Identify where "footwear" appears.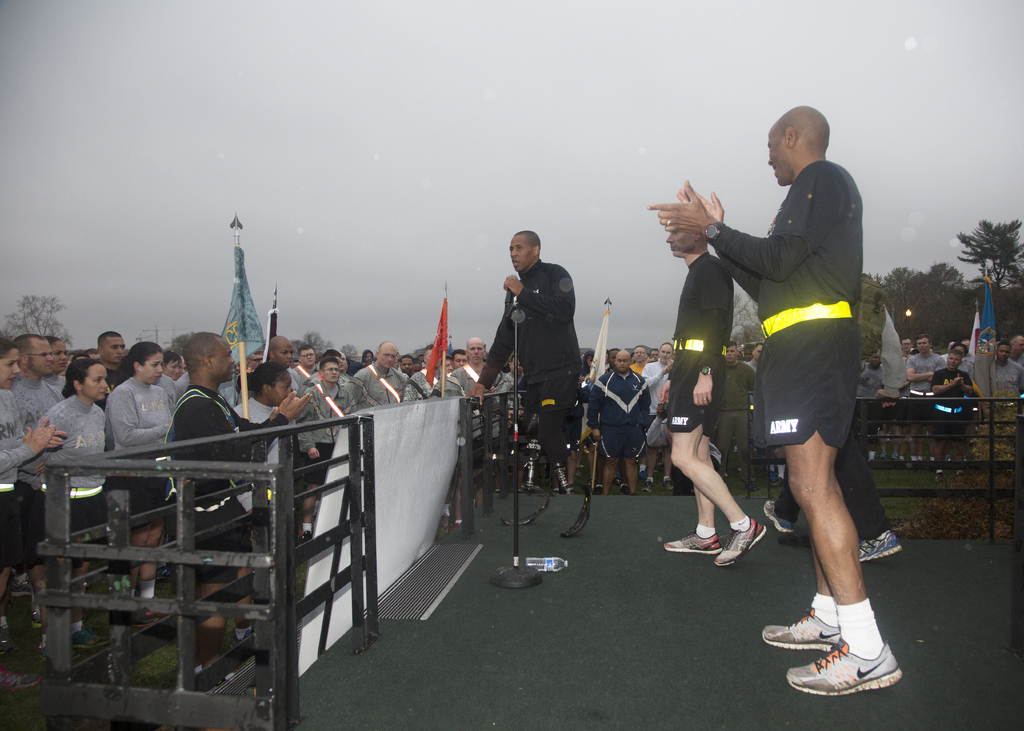
Appears at locate(858, 529, 897, 561).
